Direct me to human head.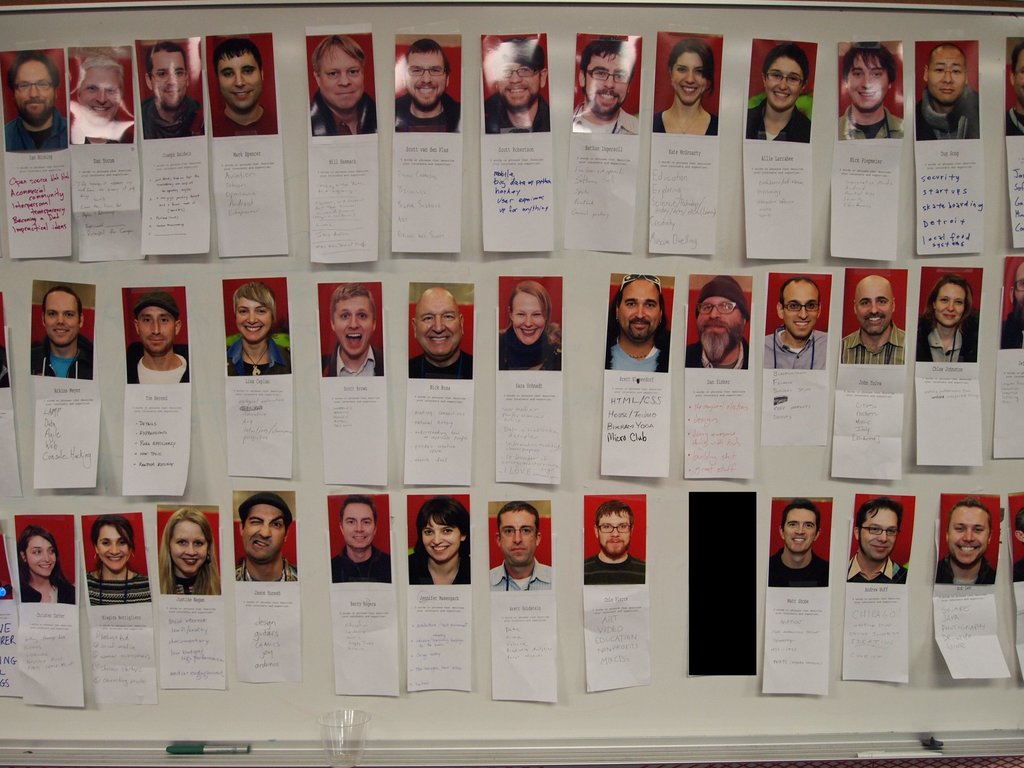
Direction: rect(1007, 261, 1023, 328).
